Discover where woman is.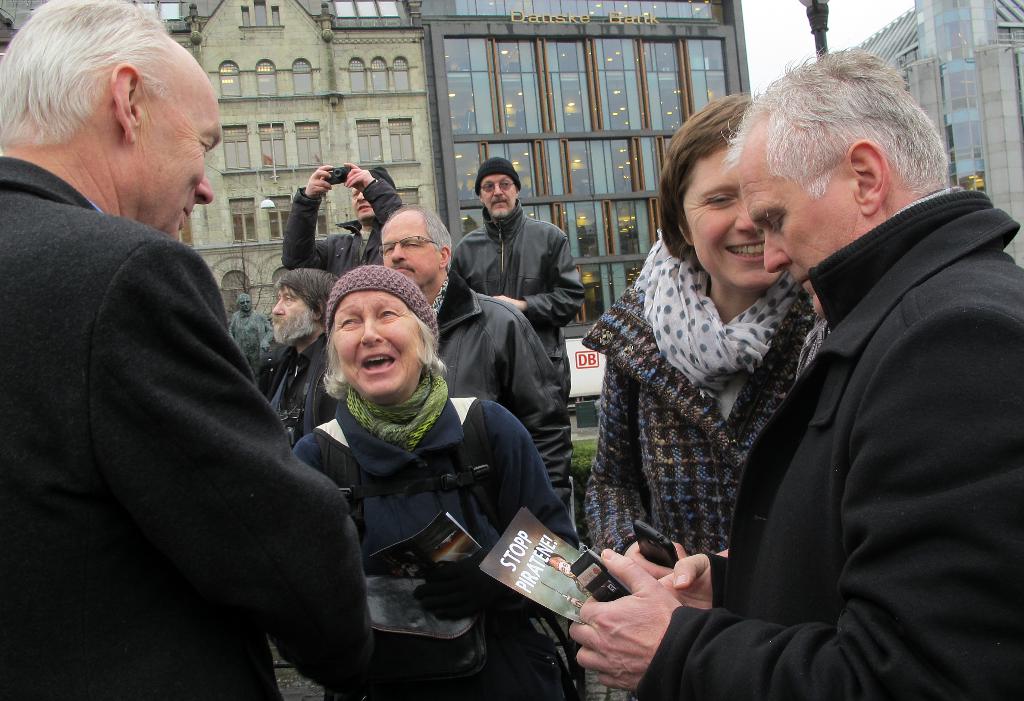
Discovered at detection(291, 261, 570, 700).
